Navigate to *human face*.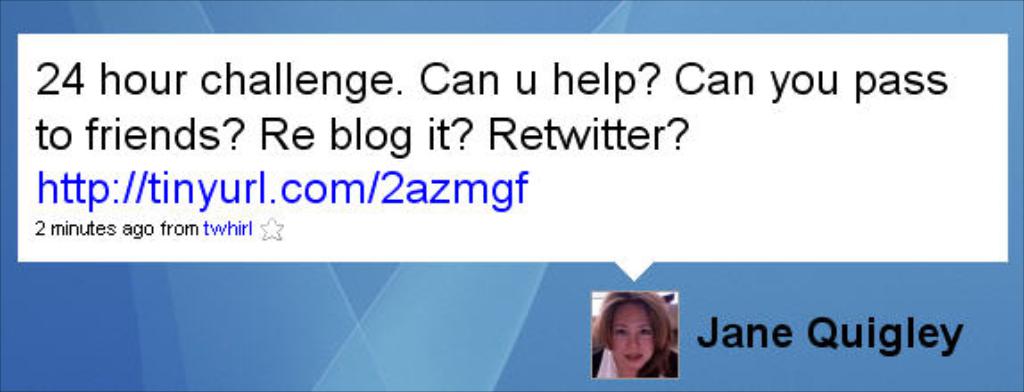
Navigation target: box(607, 303, 657, 369).
